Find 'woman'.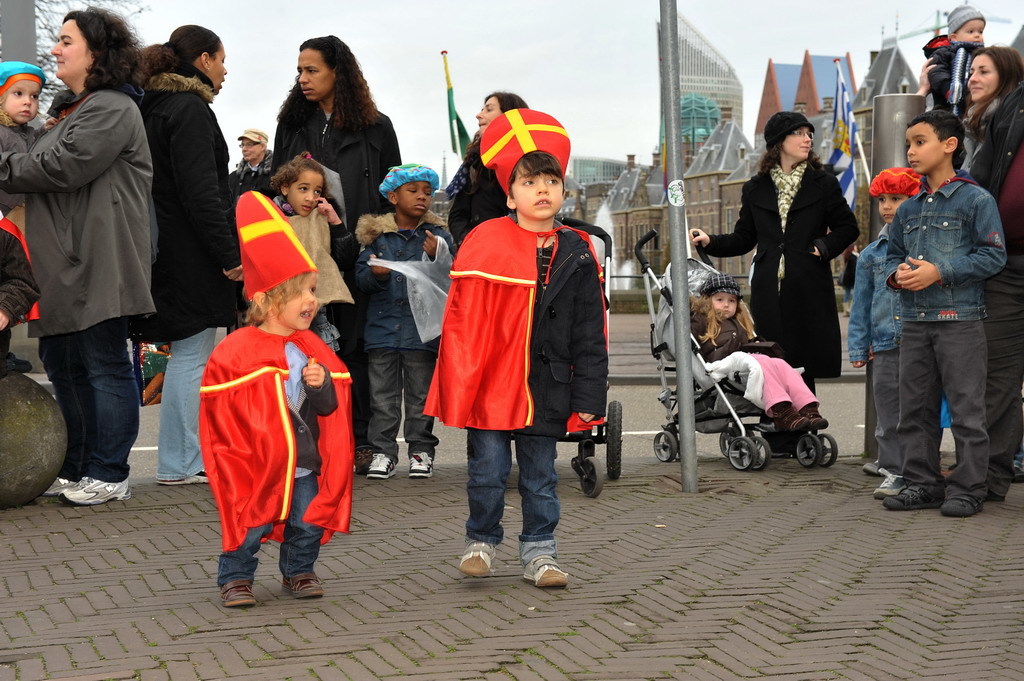
[x1=138, y1=21, x2=233, y2=488].
